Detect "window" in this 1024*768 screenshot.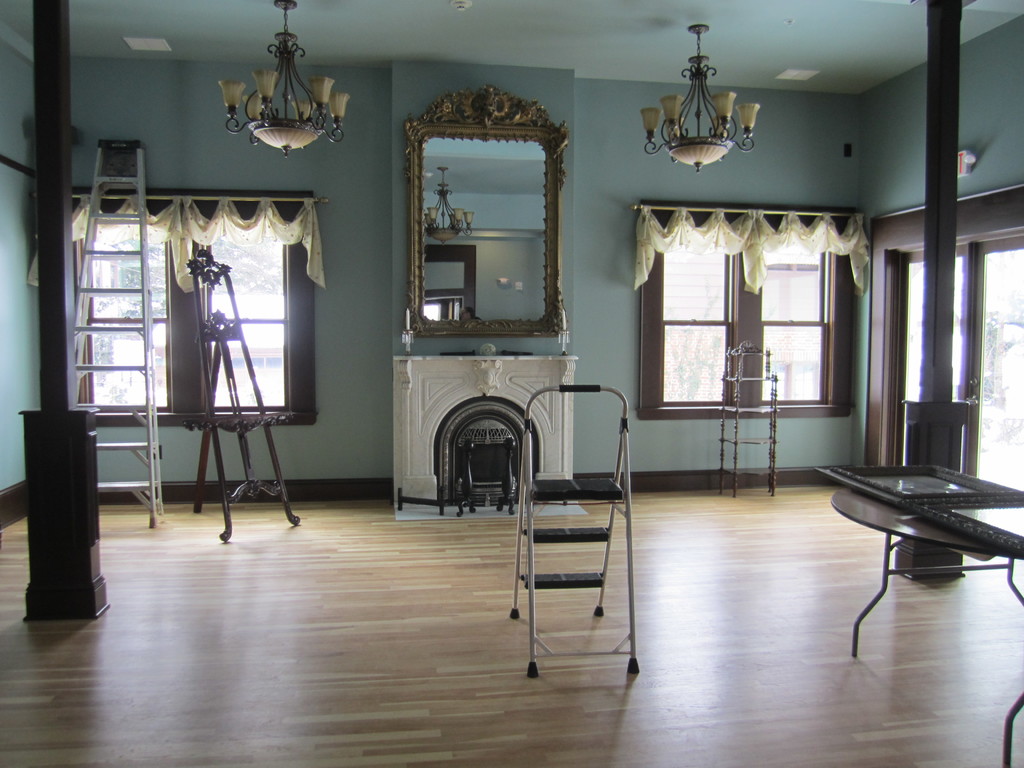
Detection: l=639, t=200, r=858, b=417.
